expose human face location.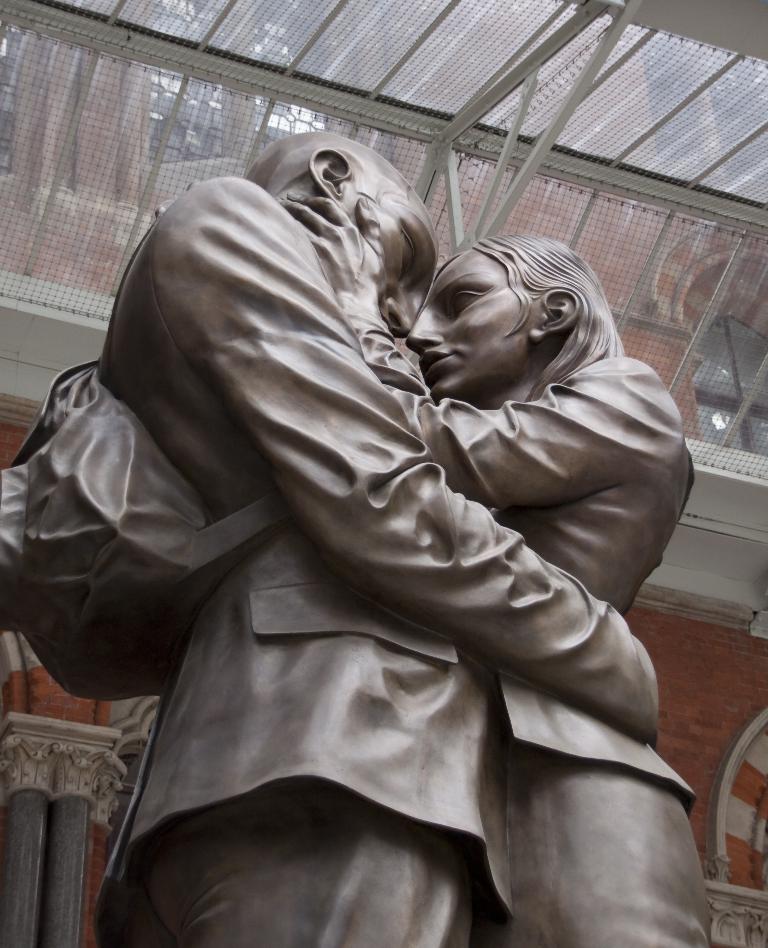
Exposed at bbox=(333, 184, 440, 336).
